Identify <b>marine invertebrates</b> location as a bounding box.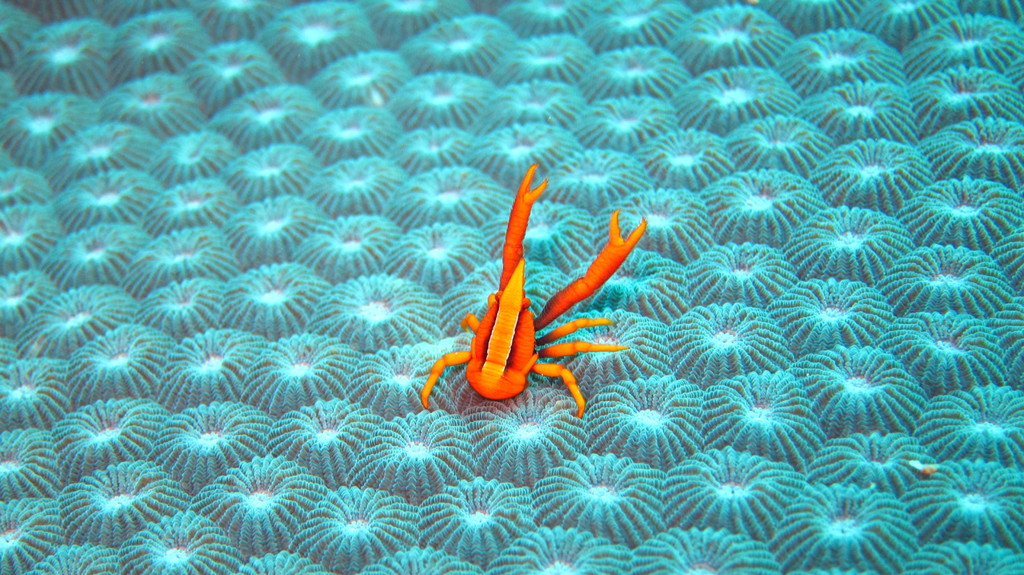
locate(20, 534, 129, 574).
